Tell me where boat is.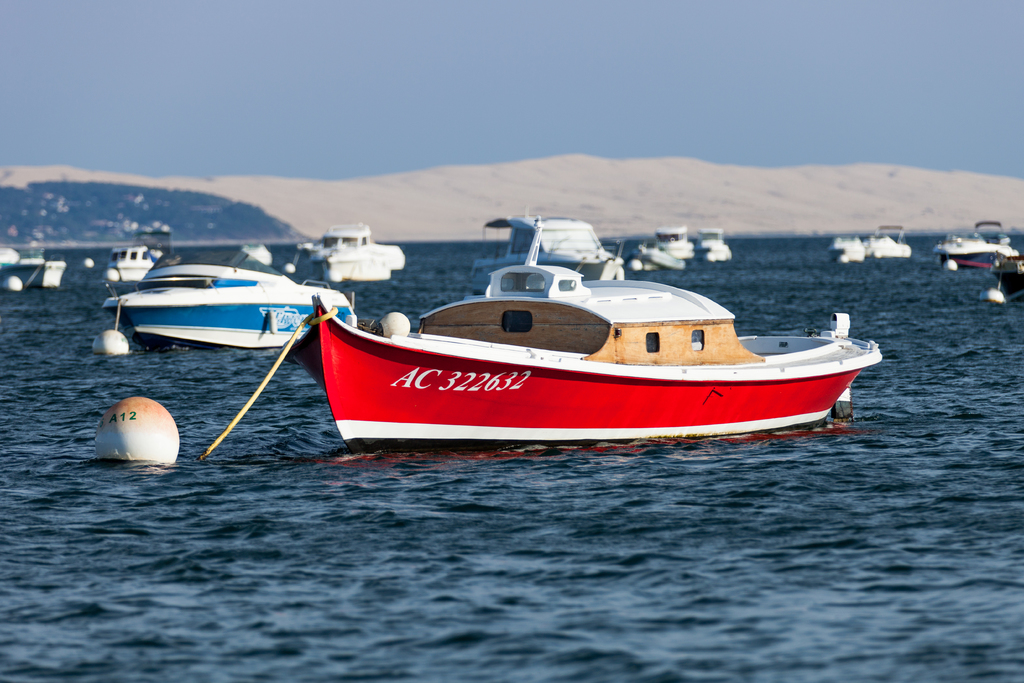
boat is at pyautogui.locateOnScreen(299, 223, 405, 284).
